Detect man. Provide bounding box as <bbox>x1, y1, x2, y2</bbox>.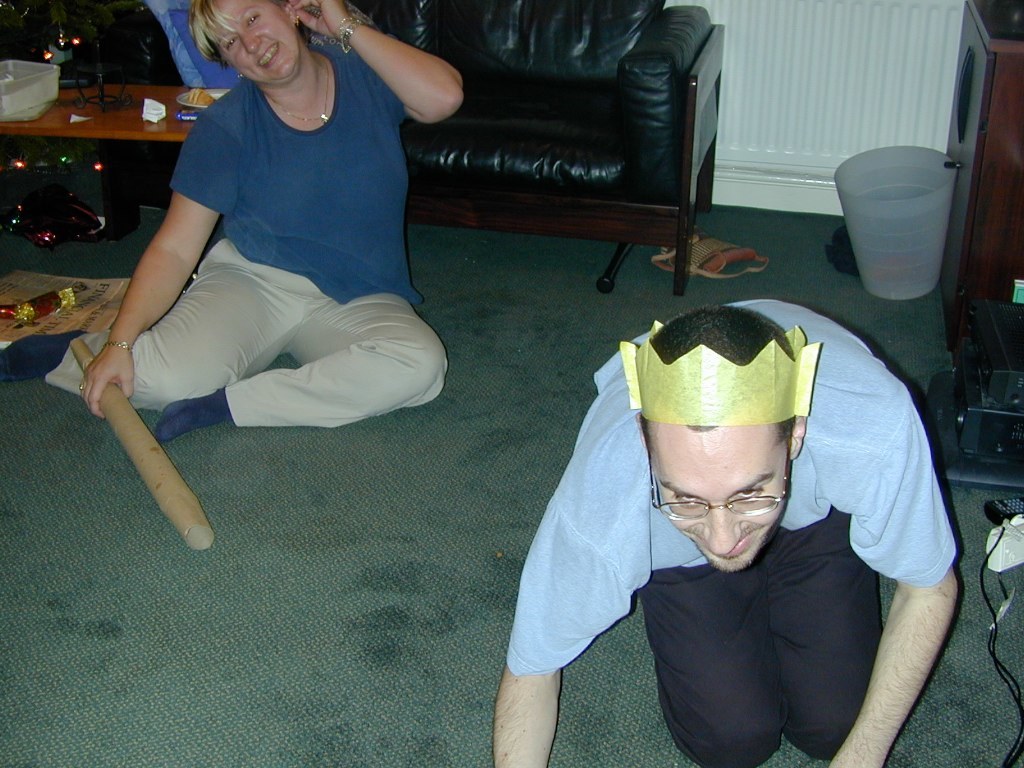
<bbox>520, 265, 934, 762</bbox>.
